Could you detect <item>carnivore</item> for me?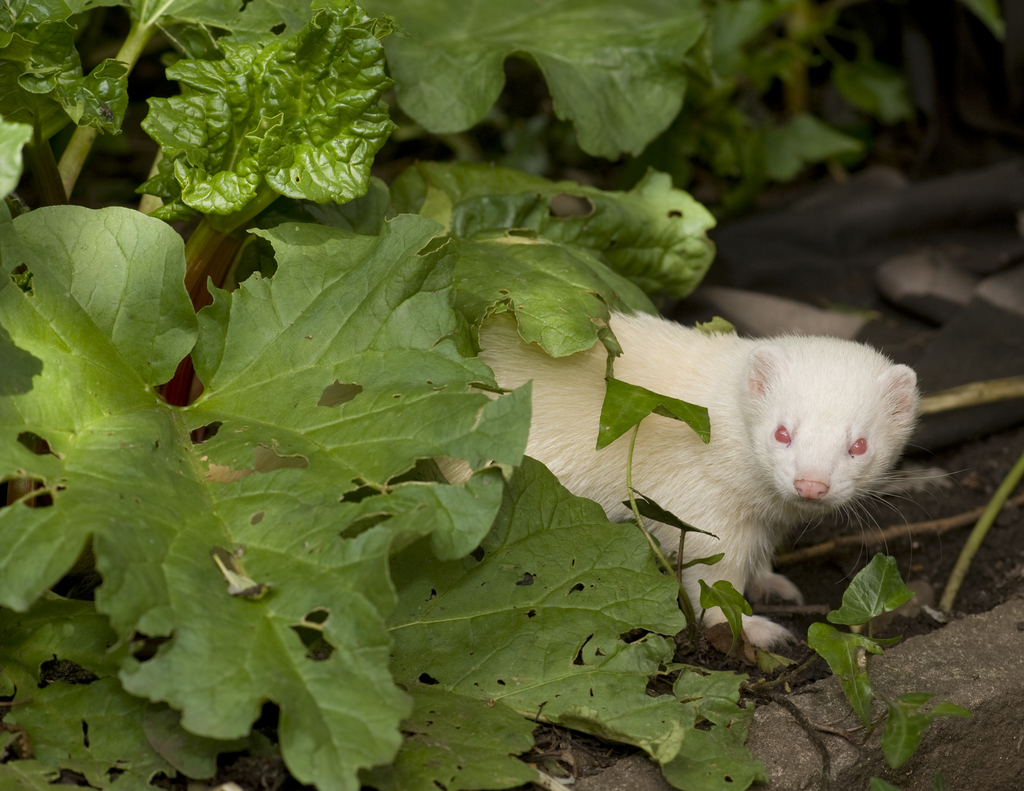
Detection result: [x1=195, y1=303, x2=965, y2=650].
